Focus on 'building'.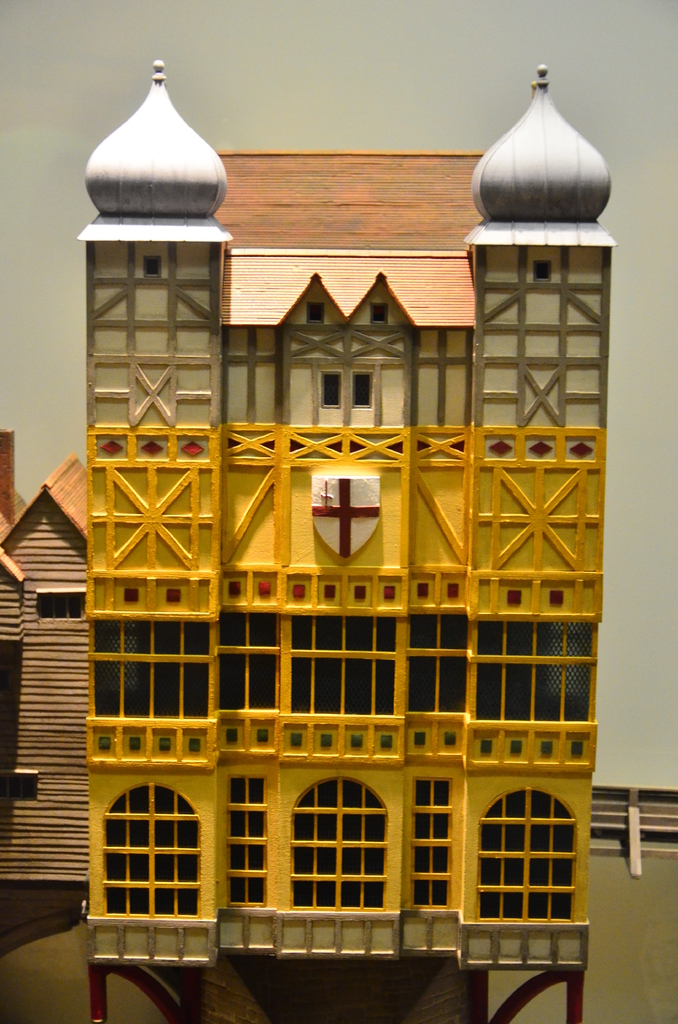
Focused at locate(79, 57, 620, 1023).
